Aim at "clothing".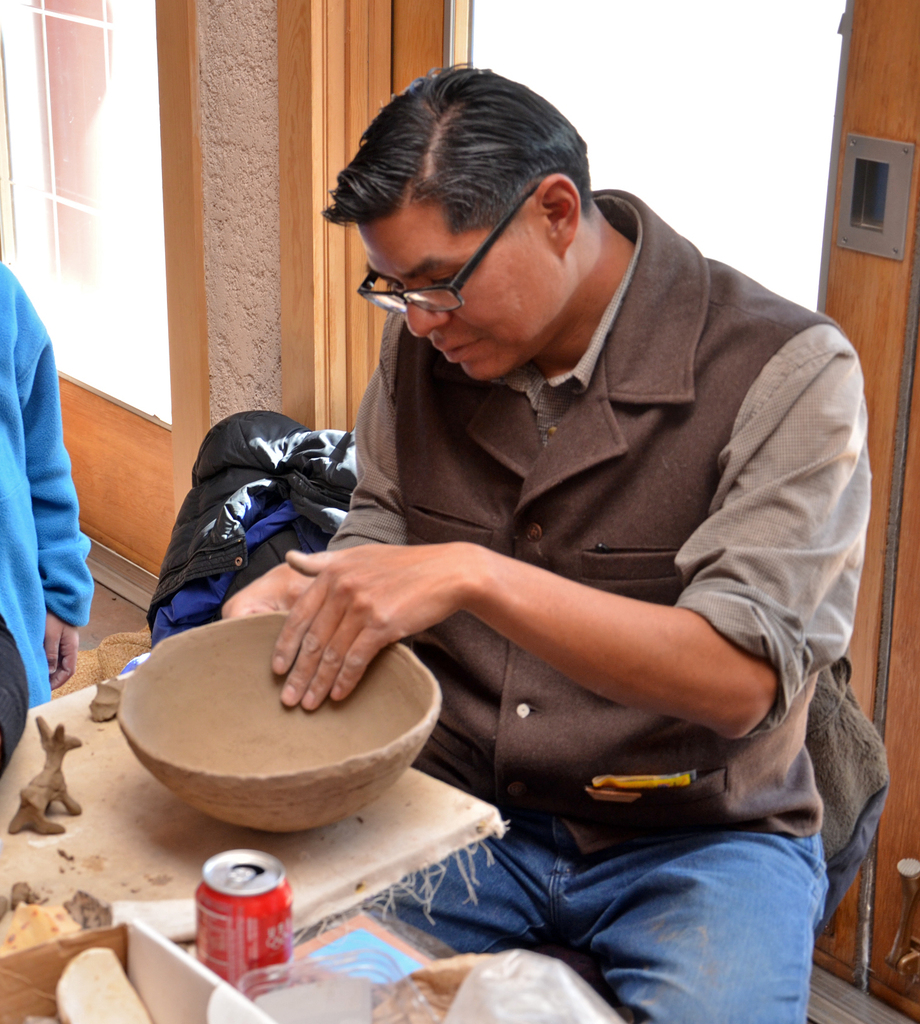
Aimed at 322, 181, 882, 1023.
